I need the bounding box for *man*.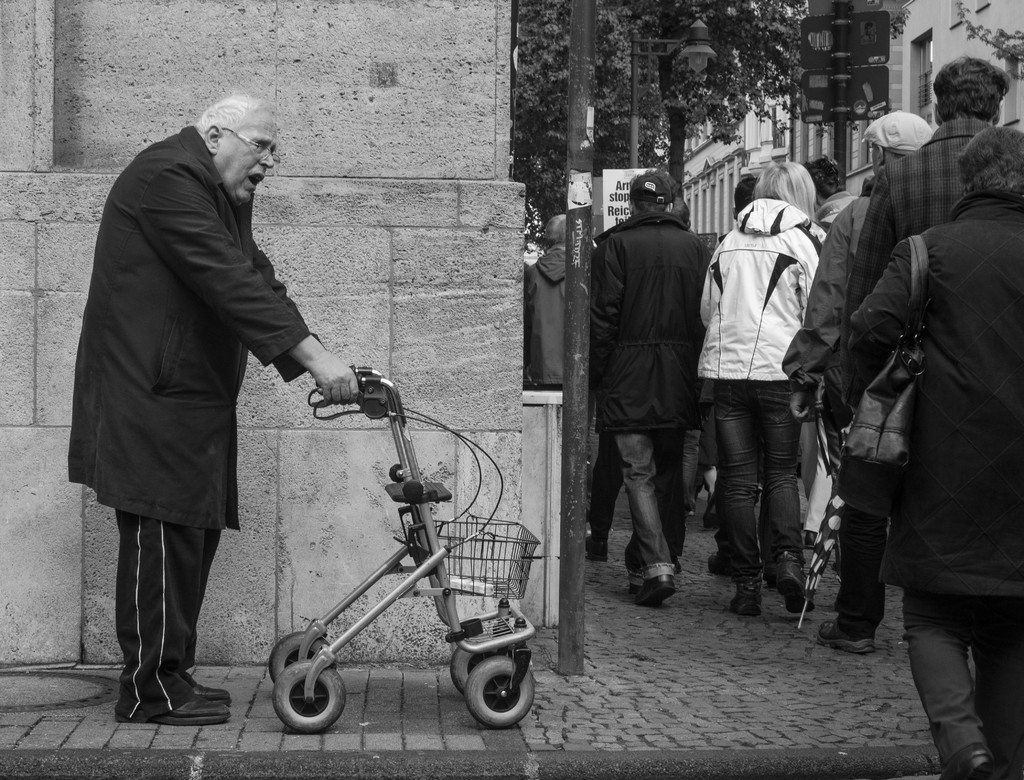
Here it is: bbox(521, 206, 572, 392).
